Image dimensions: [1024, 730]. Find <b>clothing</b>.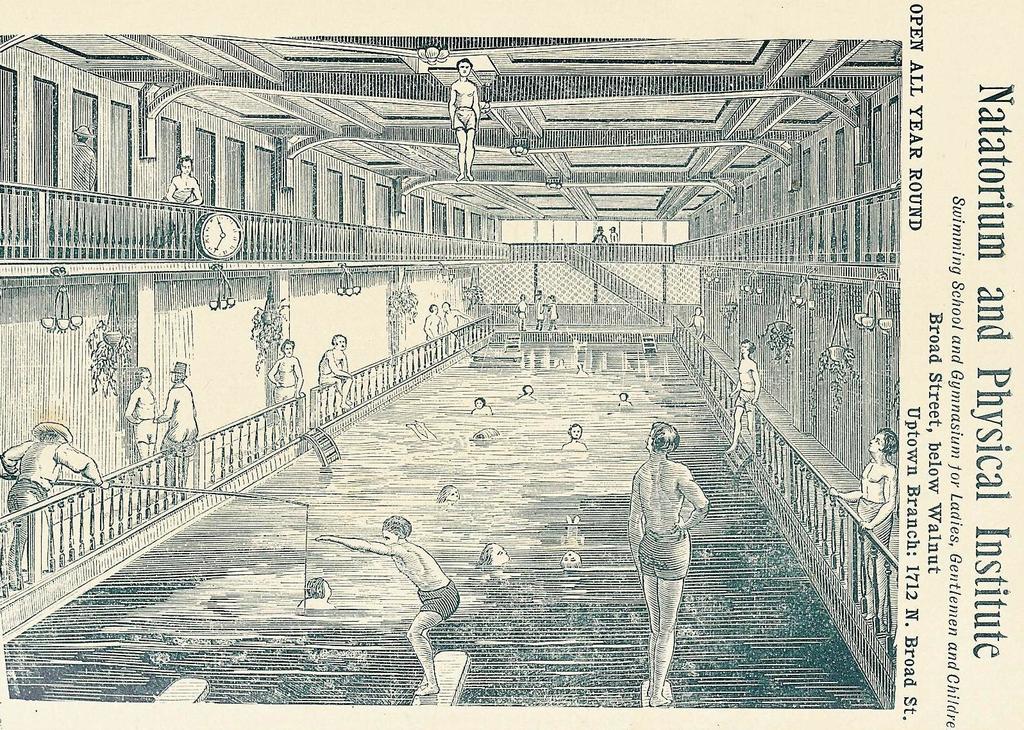
(5,474,44,530).
